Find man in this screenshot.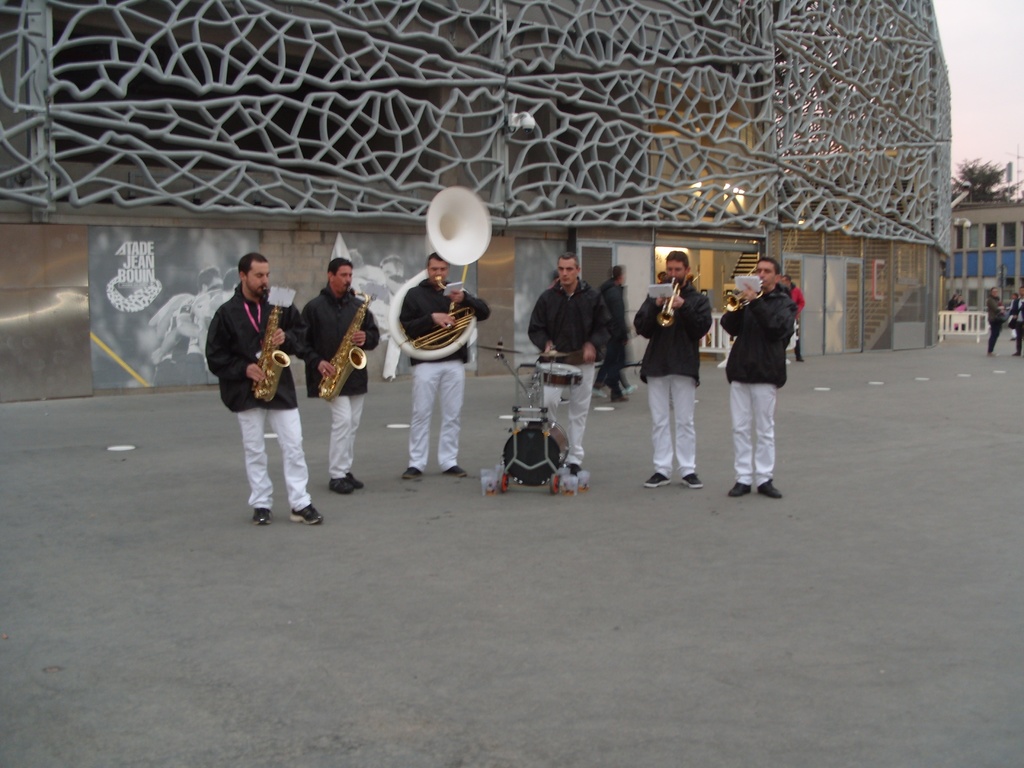
The bounding box for man is box(526, 257, 613, 479).
